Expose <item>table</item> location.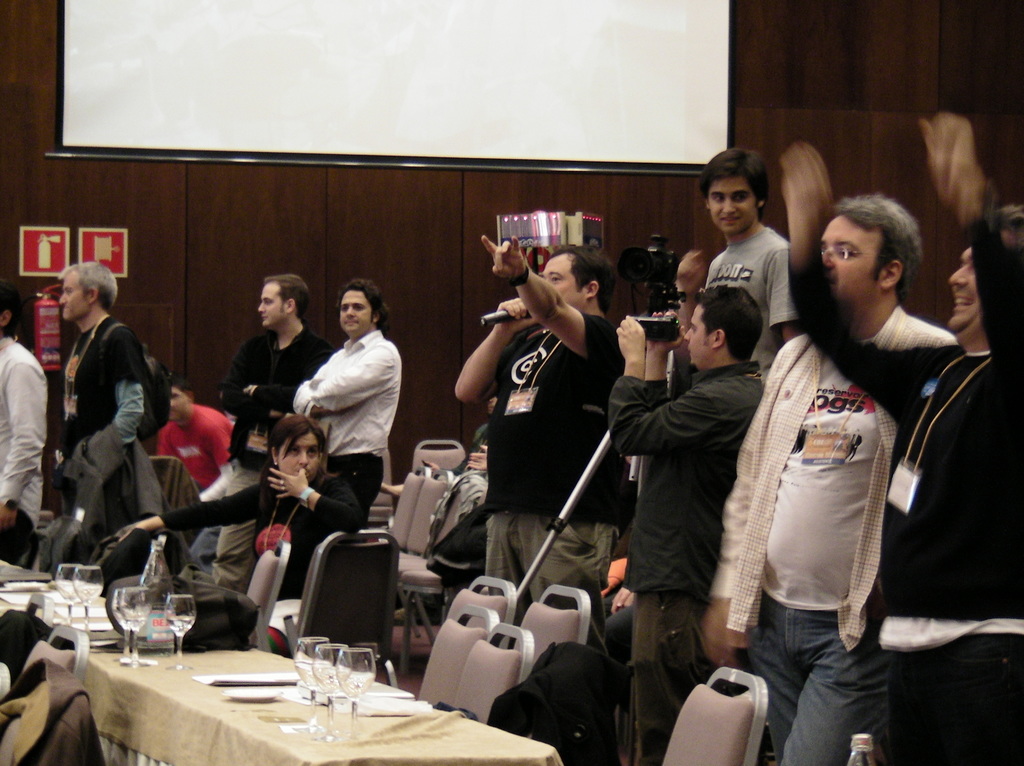
Exposed at select_region(0, 550, 554, 765).
